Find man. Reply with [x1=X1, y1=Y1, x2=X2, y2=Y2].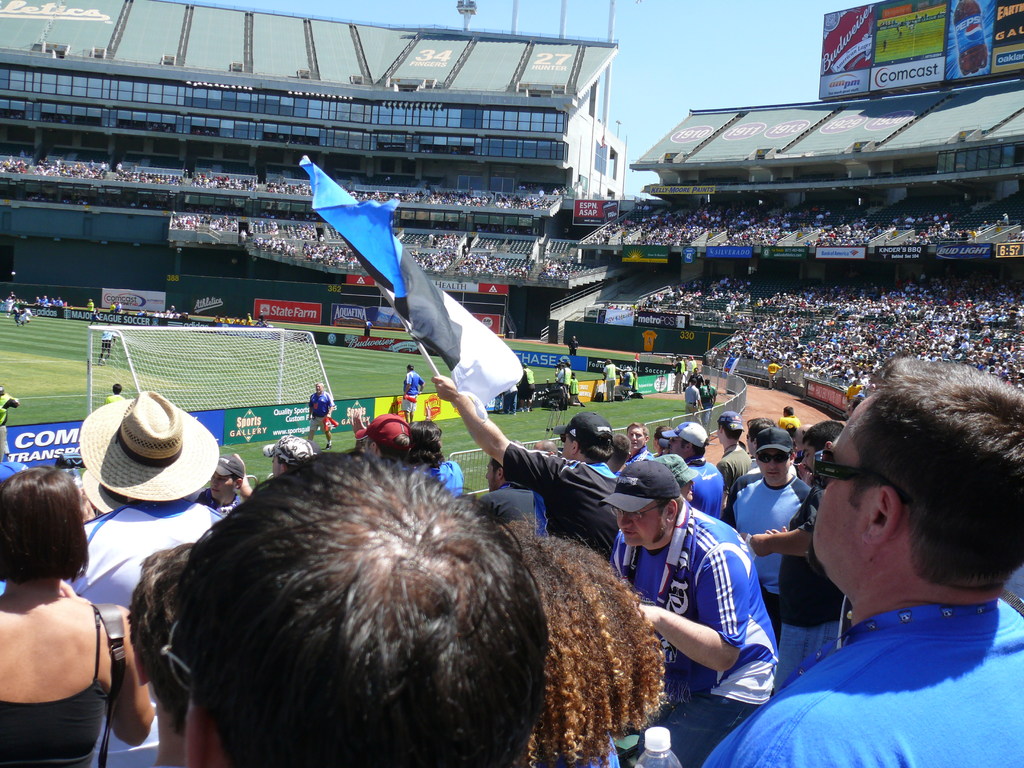
[x1=0, y1=381, x2=19, y2=462].
